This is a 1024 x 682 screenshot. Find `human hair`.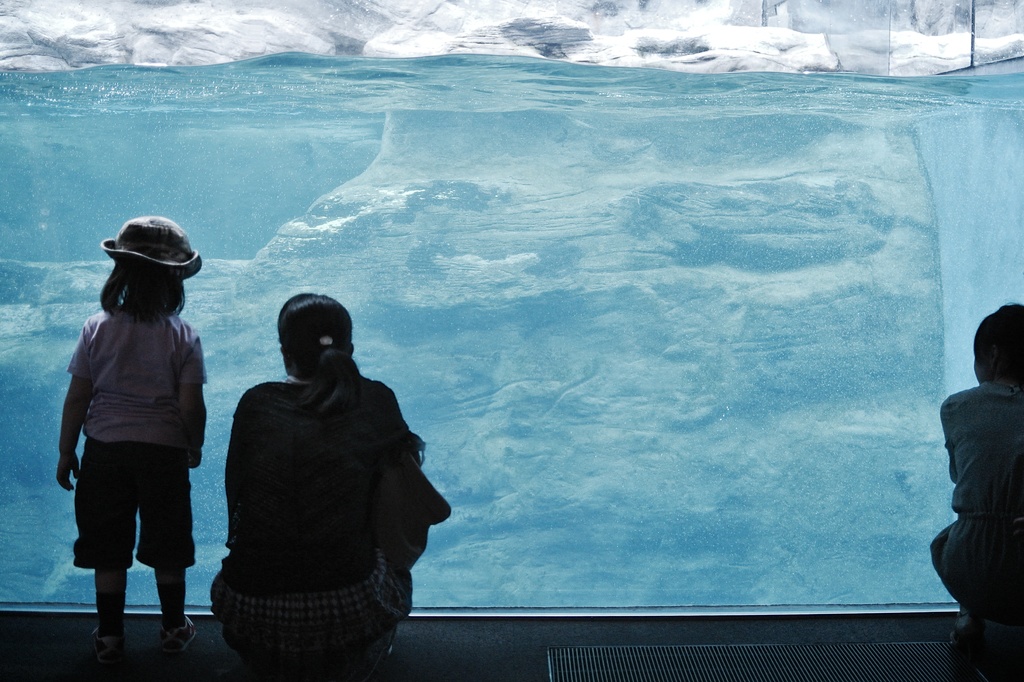
Bounding box: {"left": 272, "top": 283, "right": 363, "bottom": 456}.
